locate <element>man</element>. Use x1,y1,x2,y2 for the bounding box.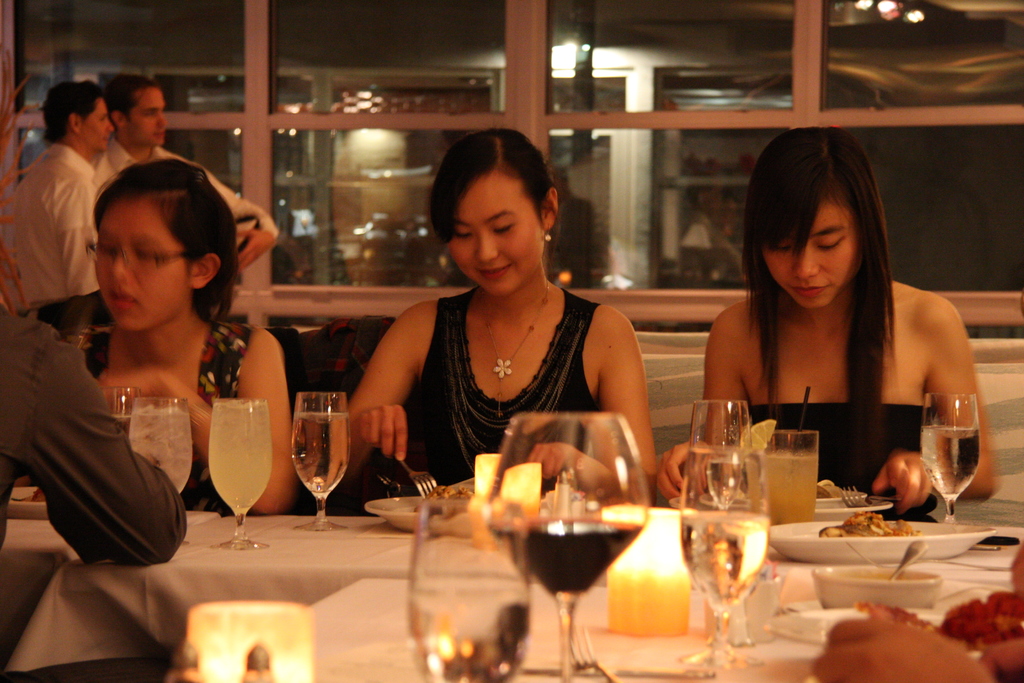
92,74,278,274.
